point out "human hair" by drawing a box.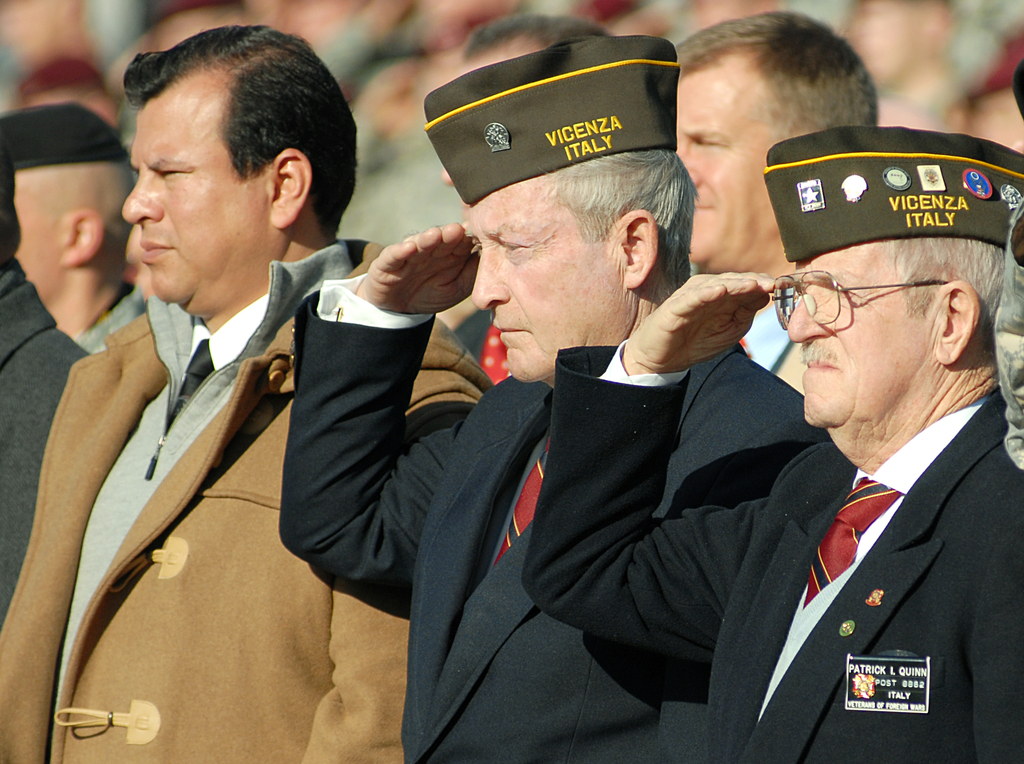
BBox(325, 26, 431, 99).
